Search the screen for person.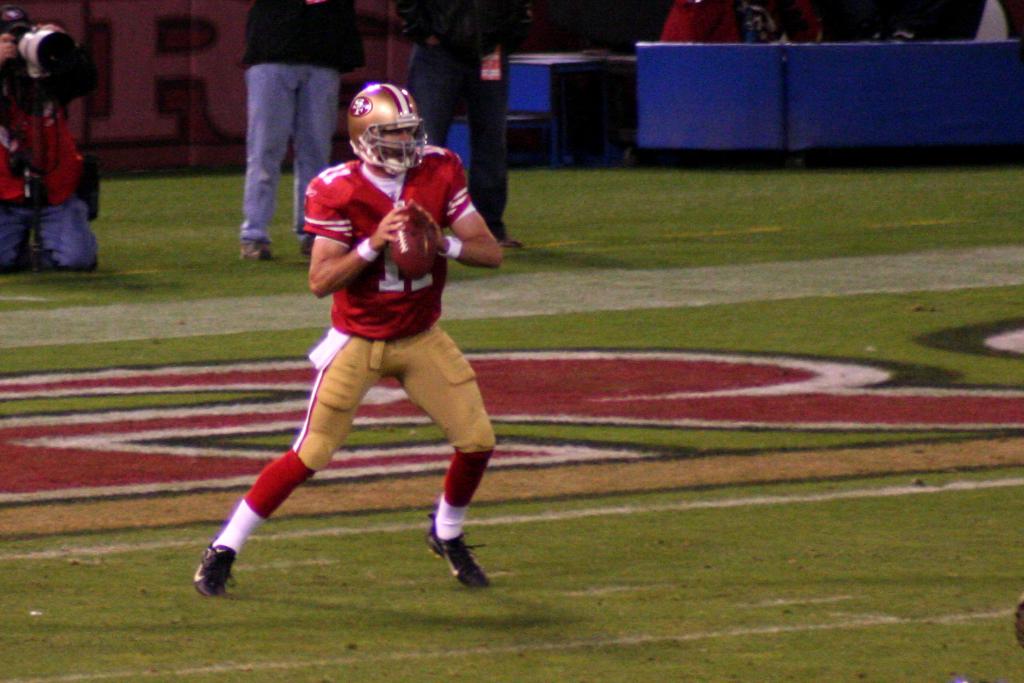
Found at box=[397, 1, 534, 248].
